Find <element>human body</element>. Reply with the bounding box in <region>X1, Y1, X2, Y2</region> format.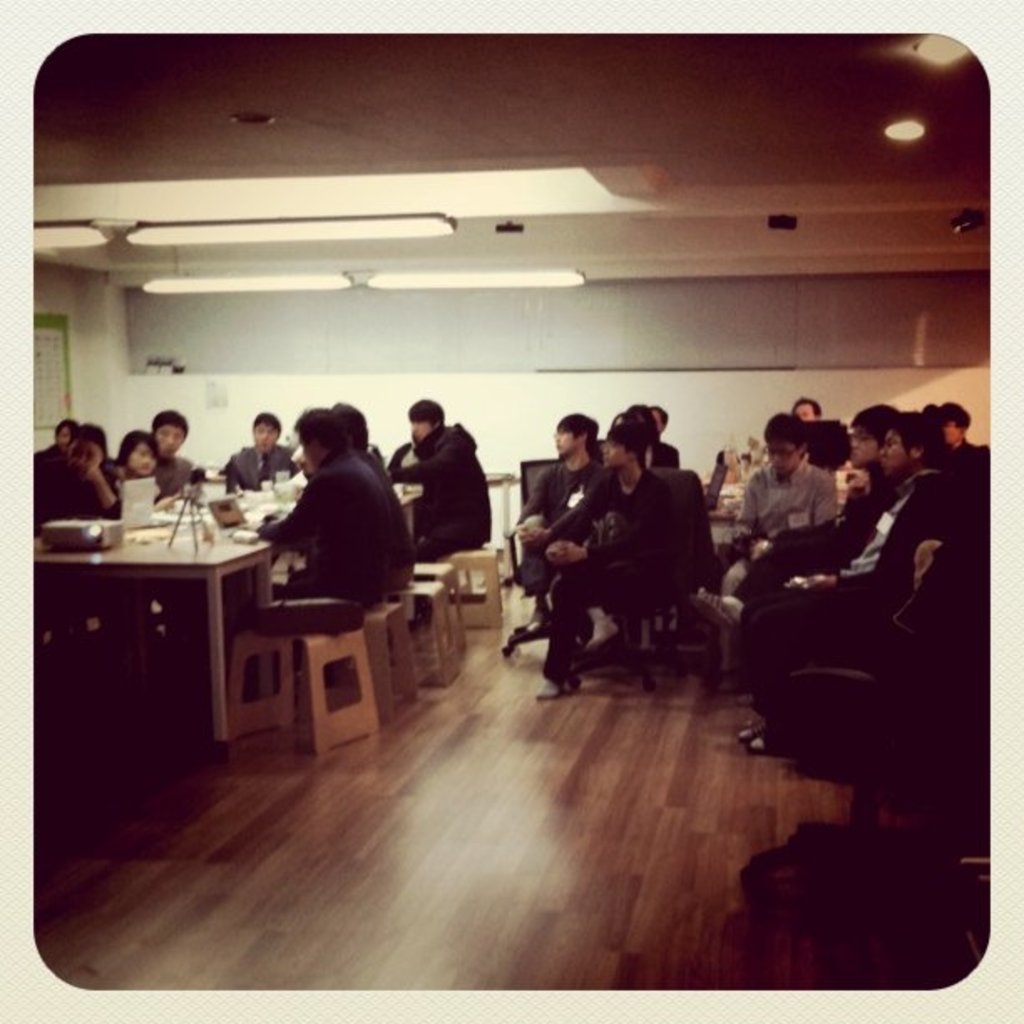
<region>383, 393, 497, 562</region>.
